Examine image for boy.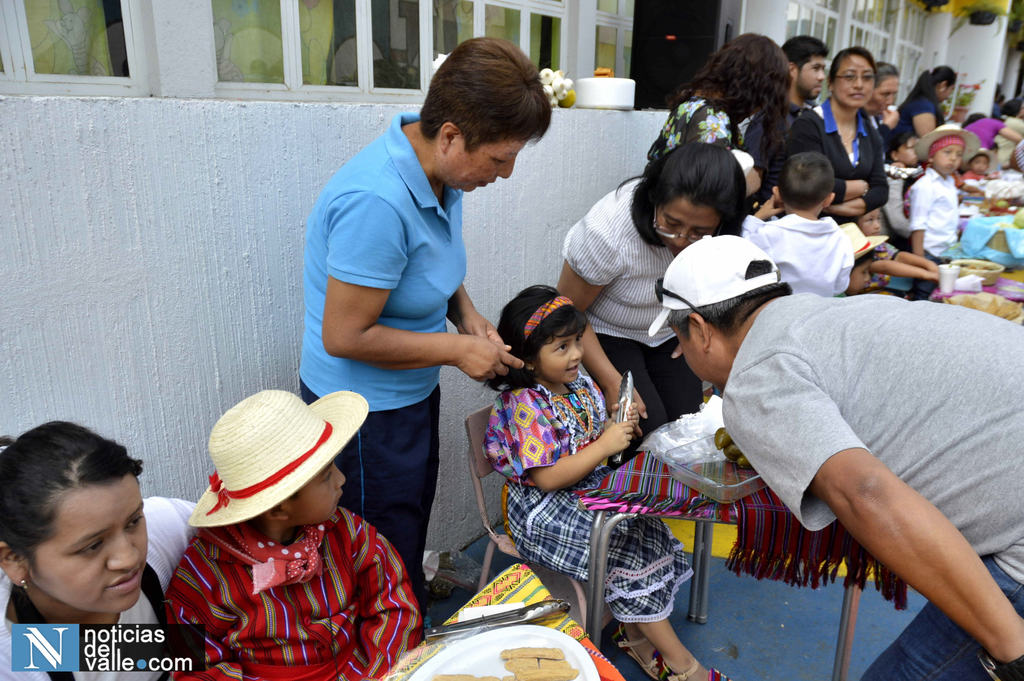
Examination result: 913/122/985/299.
